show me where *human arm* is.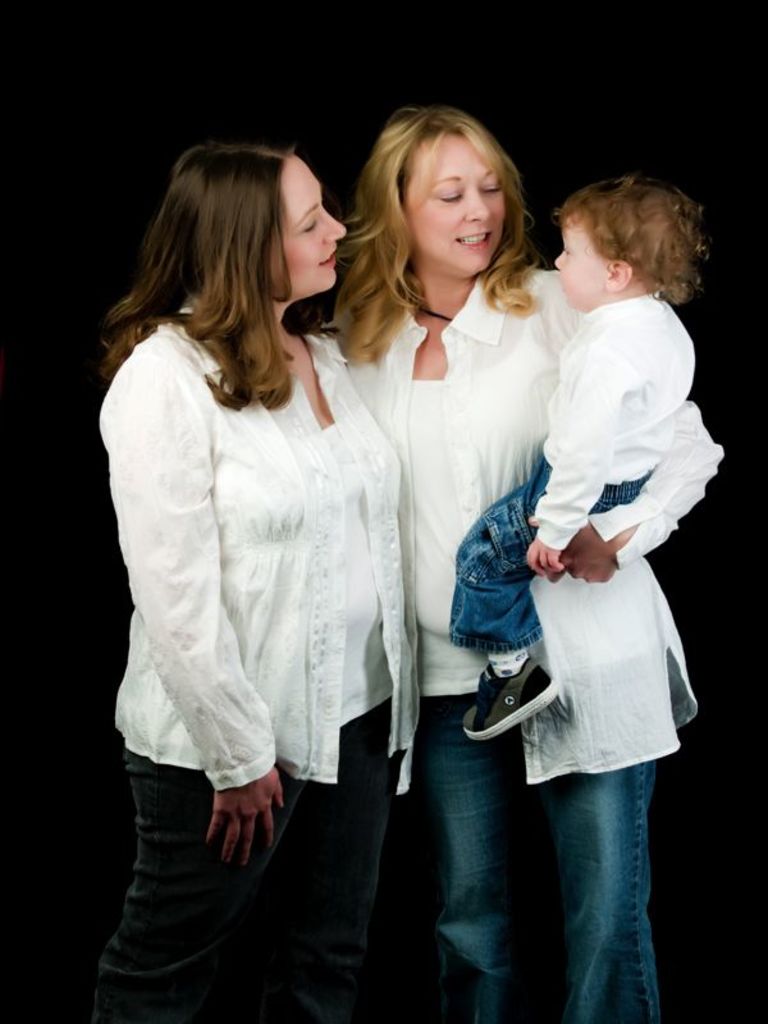
*human arm* is at (524, 319, 644, 582).
